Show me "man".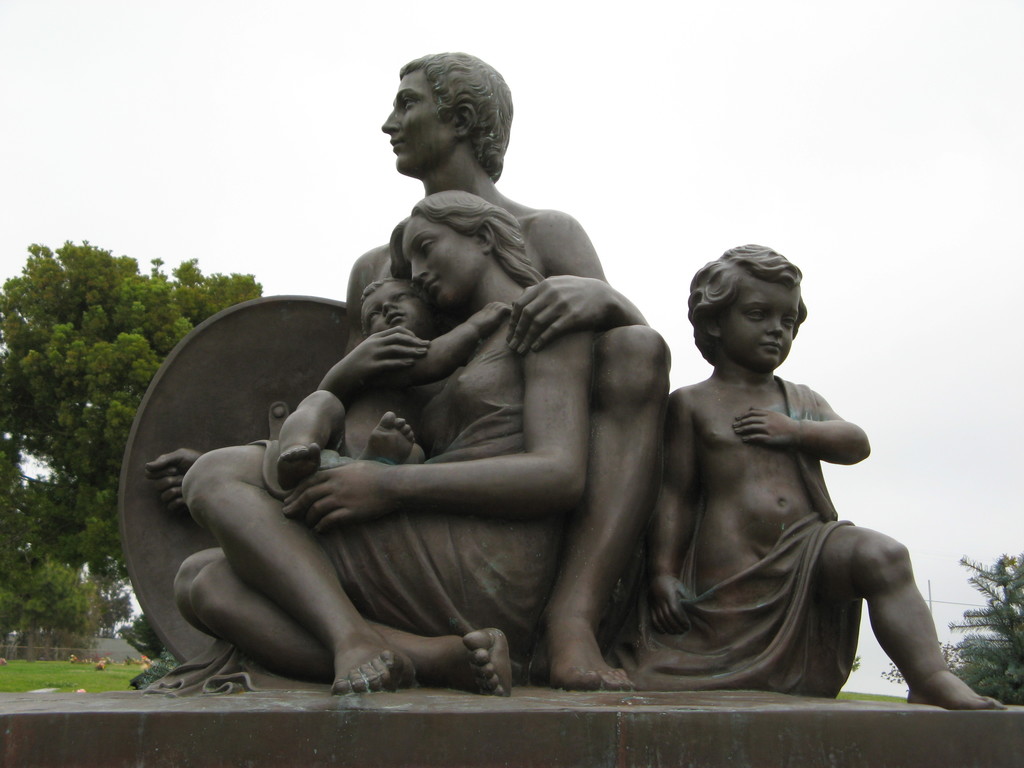
"man" is here: crop(173, 91, 665, 716).
